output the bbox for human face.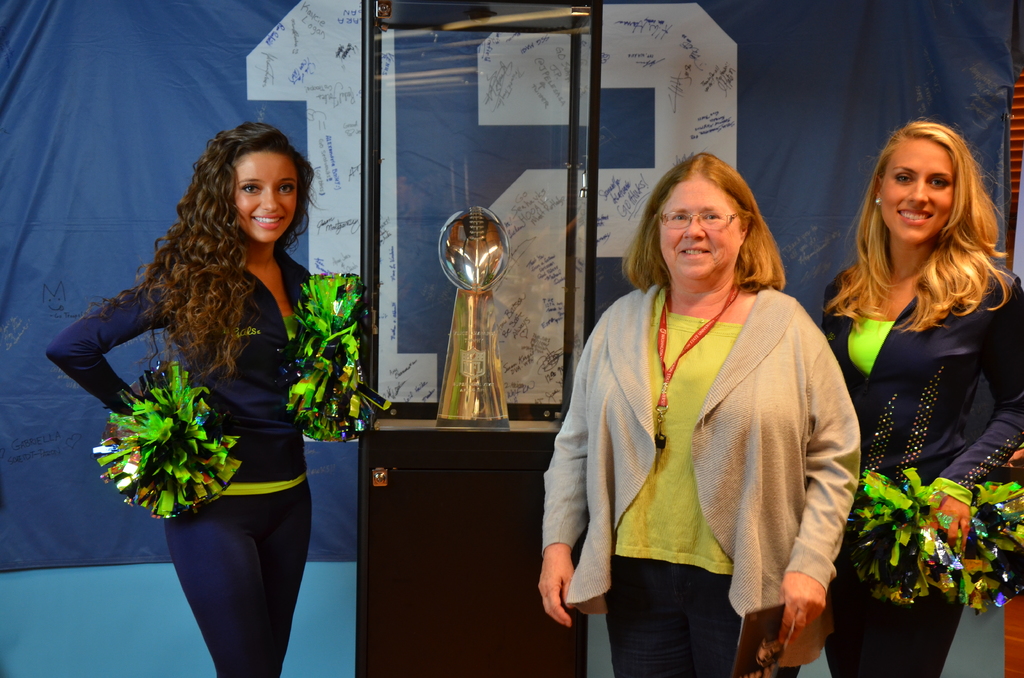
left=664, top=180, right=740, bottom=278.
